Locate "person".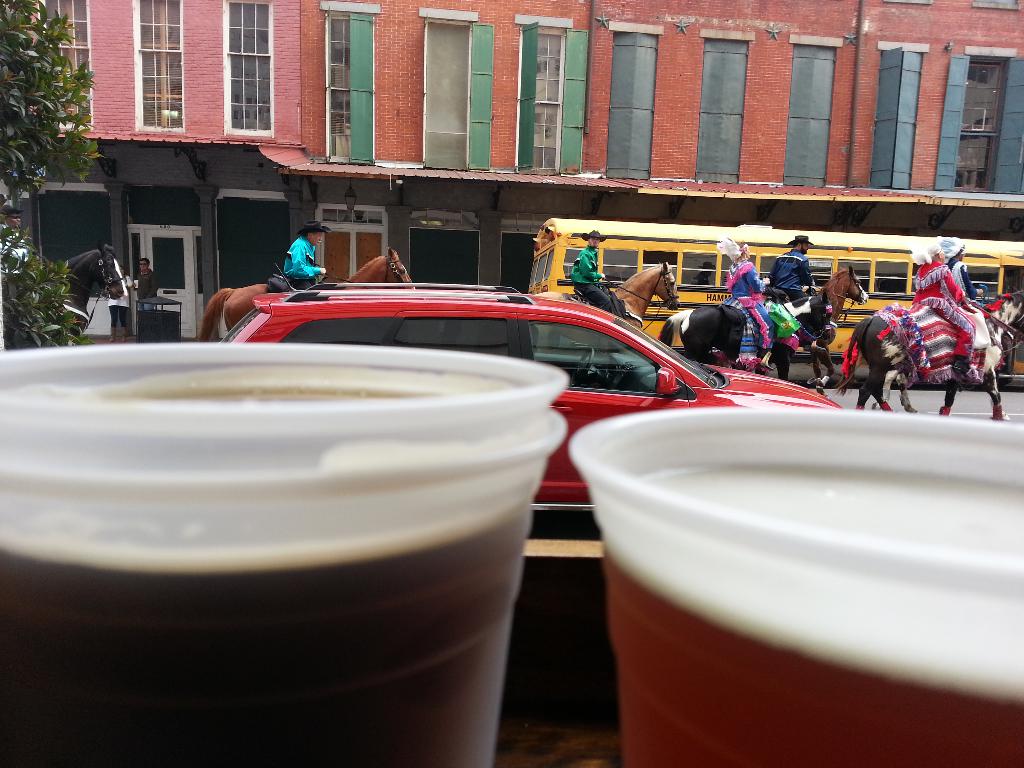
Bounding box: 725 241 776 371.
